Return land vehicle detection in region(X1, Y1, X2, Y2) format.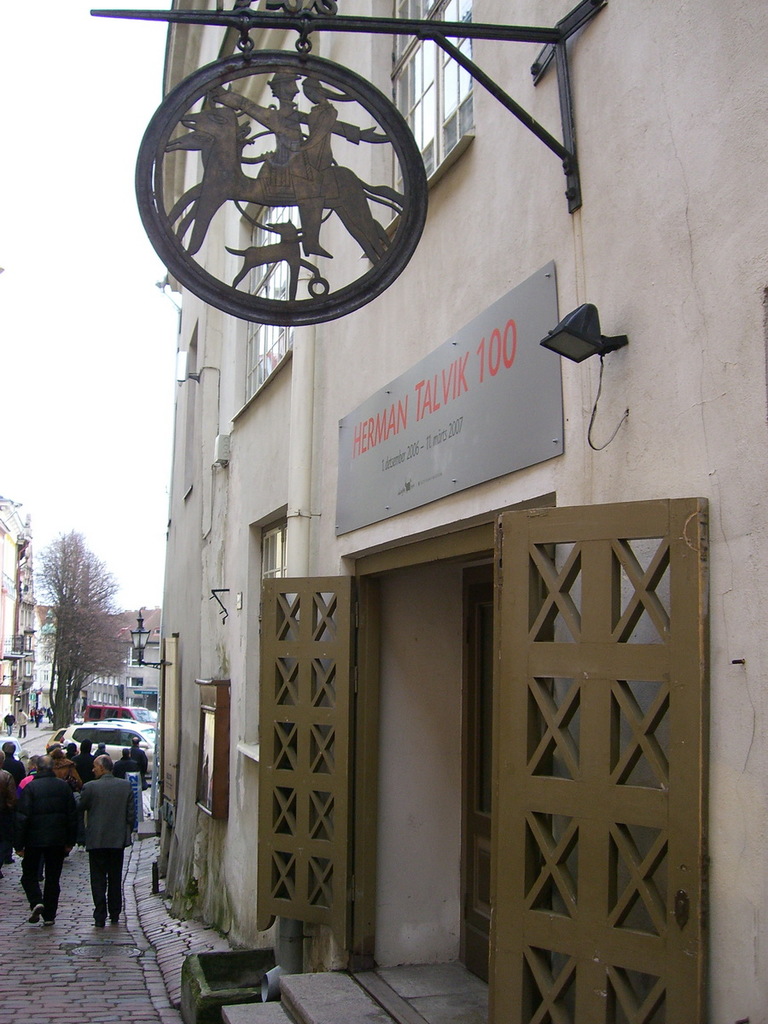
region(4, 734, 24, 757).
